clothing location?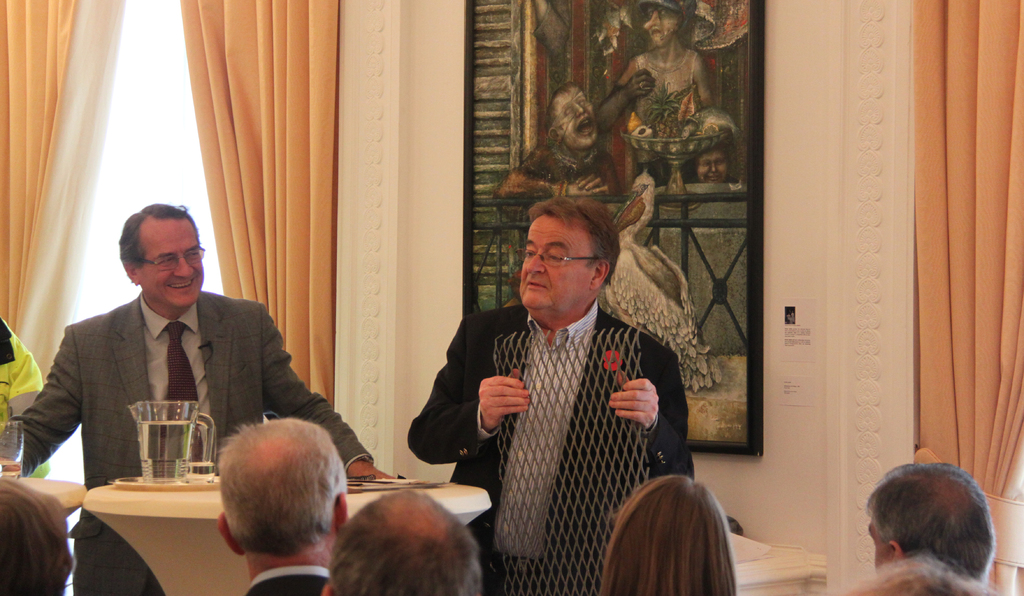
{"x1": 528, "y1": 134, "x2": 619, "y2": 198}
